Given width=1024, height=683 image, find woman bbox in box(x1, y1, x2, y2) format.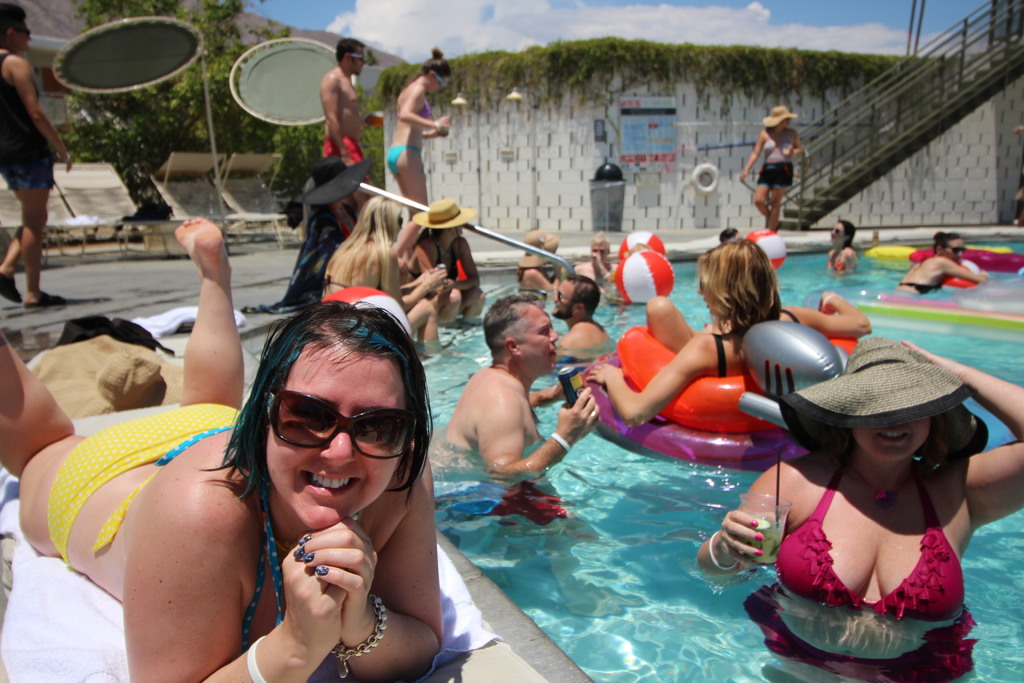
box(394, 44, 452, 223).
